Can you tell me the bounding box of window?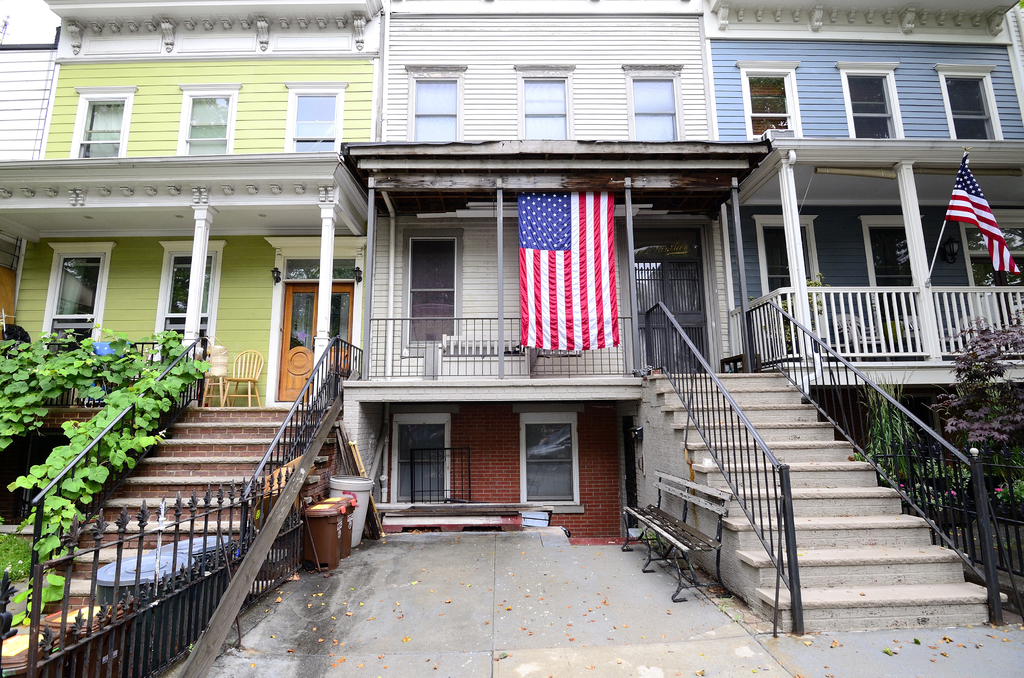
detection(513, 53, 580, 145).
